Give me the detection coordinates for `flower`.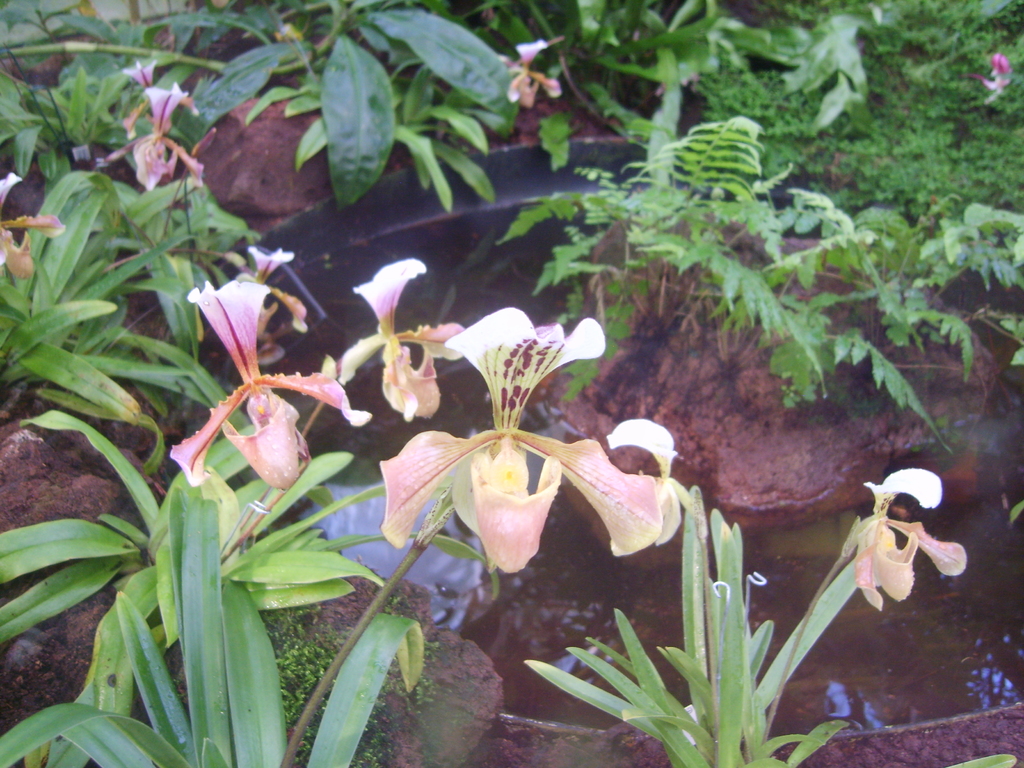
x1=822 y1=472 x2=964 y2=627.
